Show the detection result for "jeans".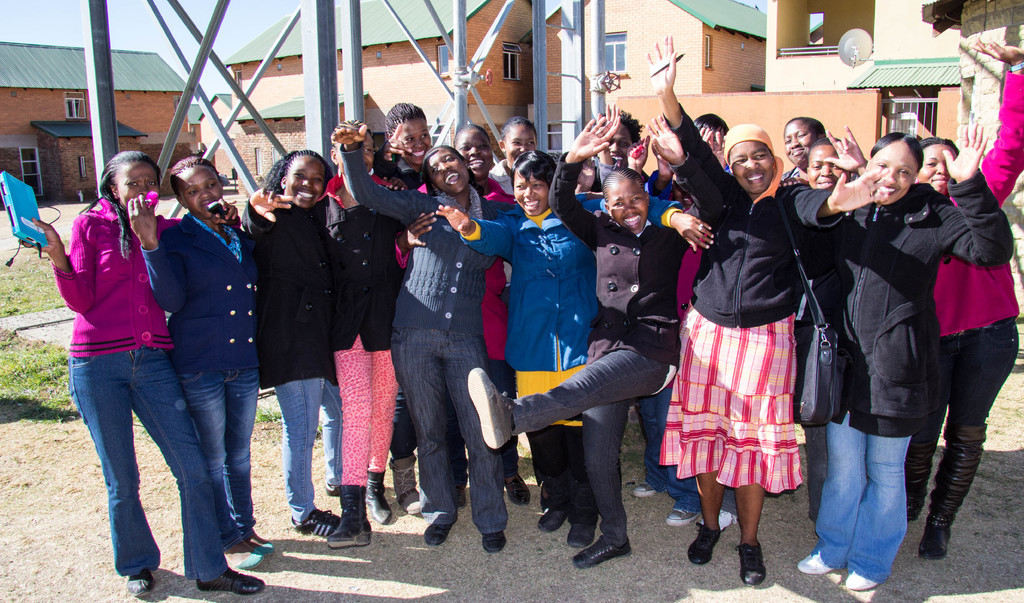
bbox=(173, 371, 258, 541).
